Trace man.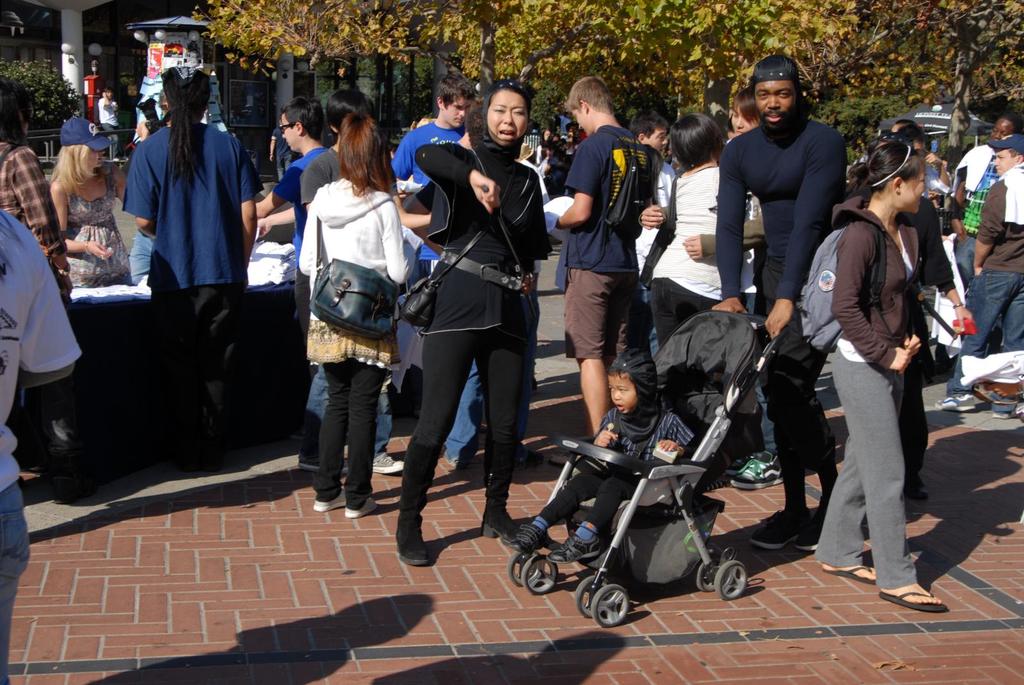
Traced to rect(0, 208, 84, 684).
